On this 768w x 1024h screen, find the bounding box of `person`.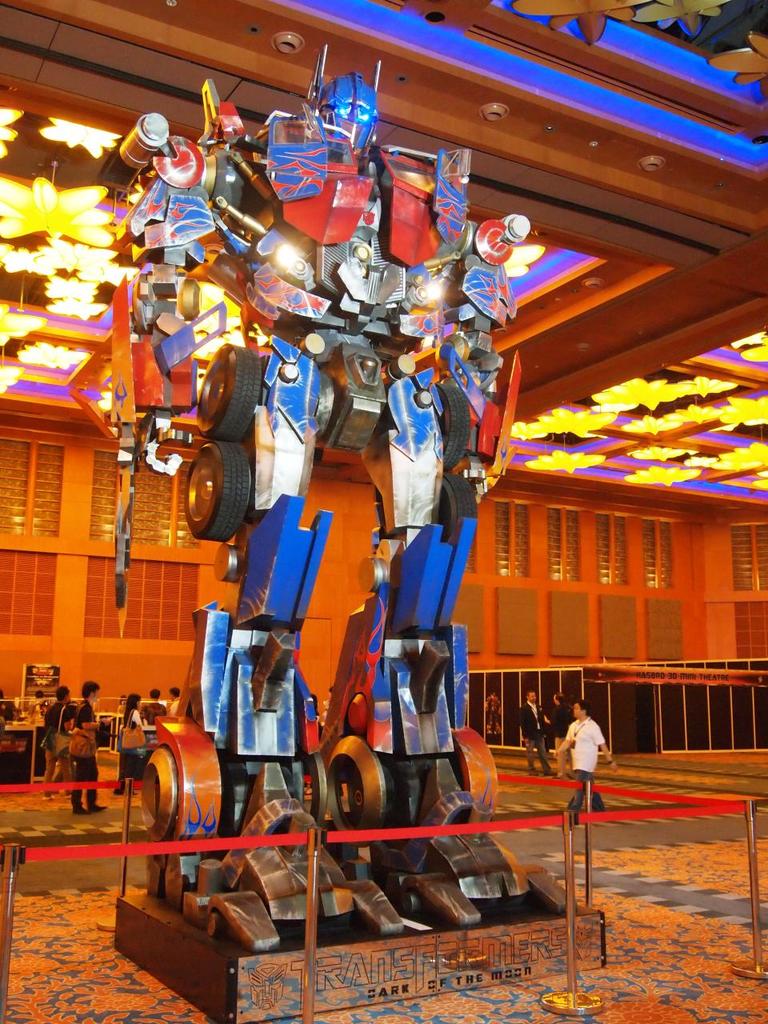
Bounding box: region(555, 704, 614, 822).
